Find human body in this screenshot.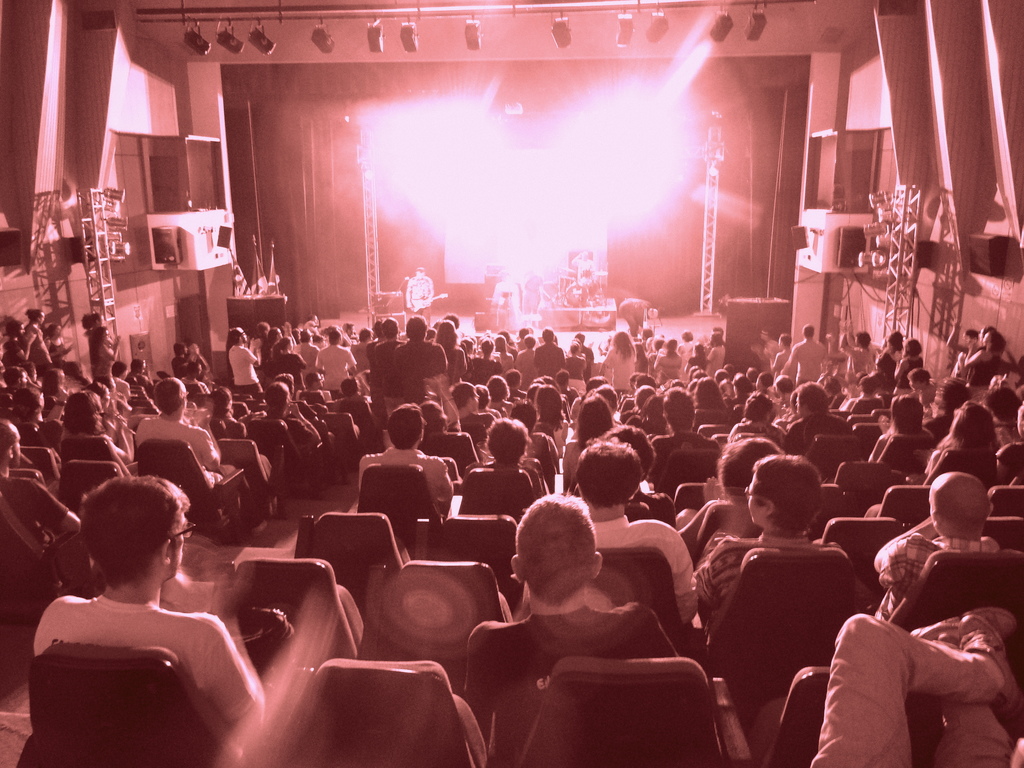
The bounding box for human body is <box>295,334,319,372</box>.
